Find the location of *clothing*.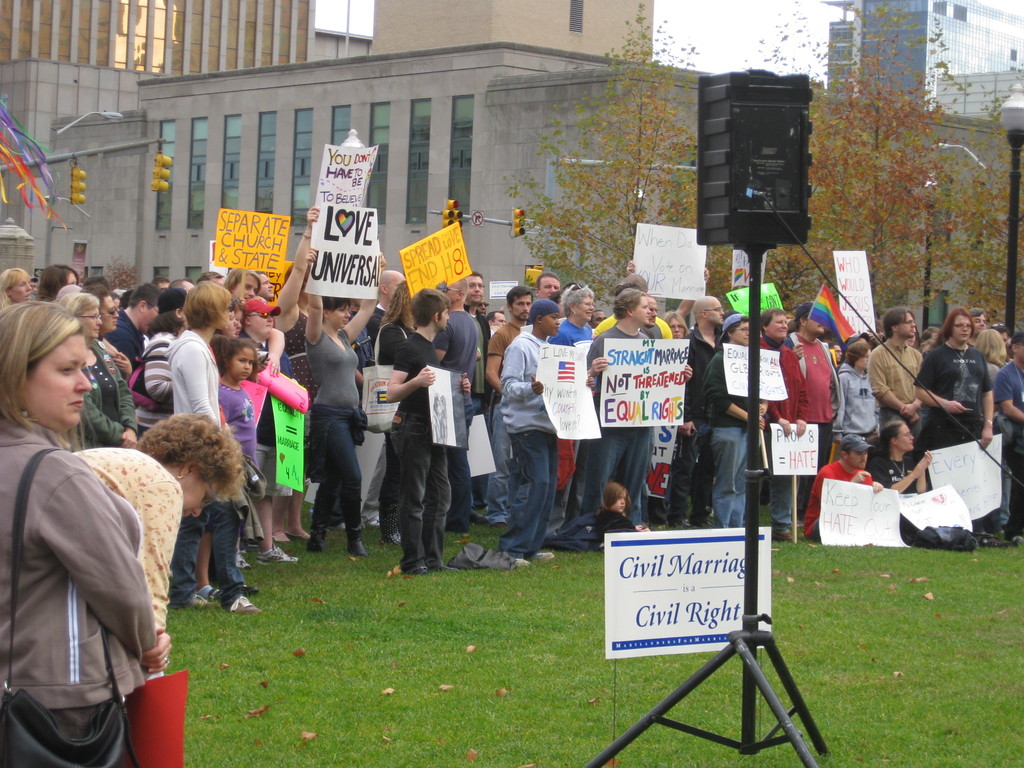
Location: (left=465, top=312, right=488, bottom=410).
